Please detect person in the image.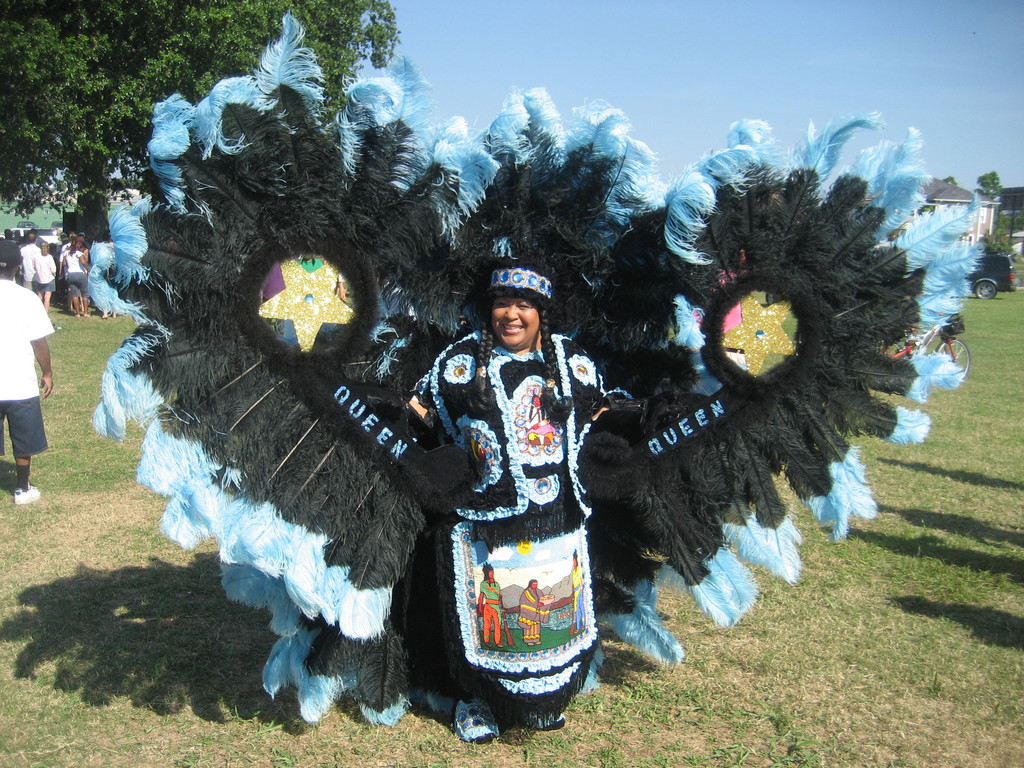
413:237:596:726.
